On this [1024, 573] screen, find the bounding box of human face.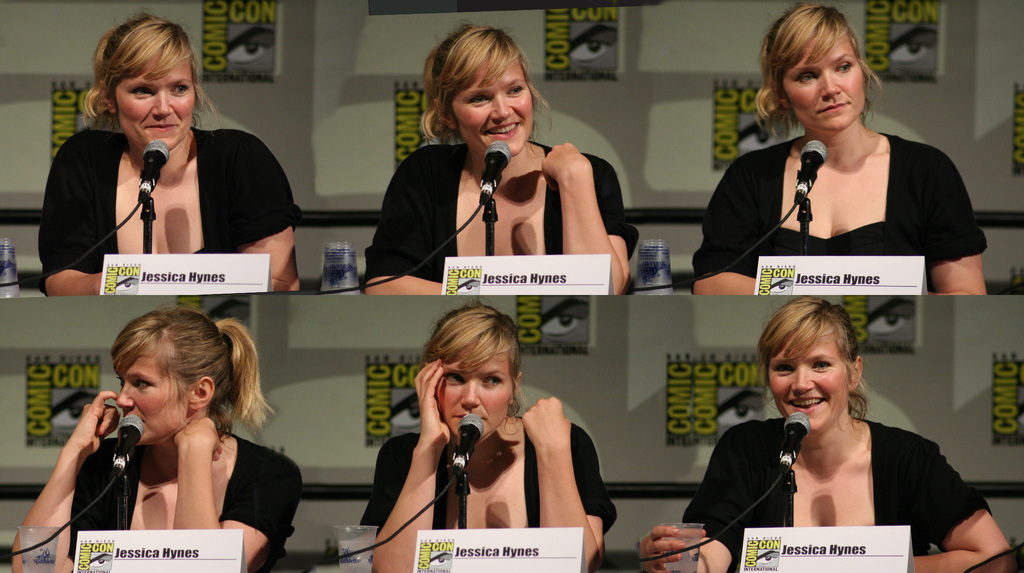
Bounding box: (x1=434, y1=336, x2=516, y2=444).
